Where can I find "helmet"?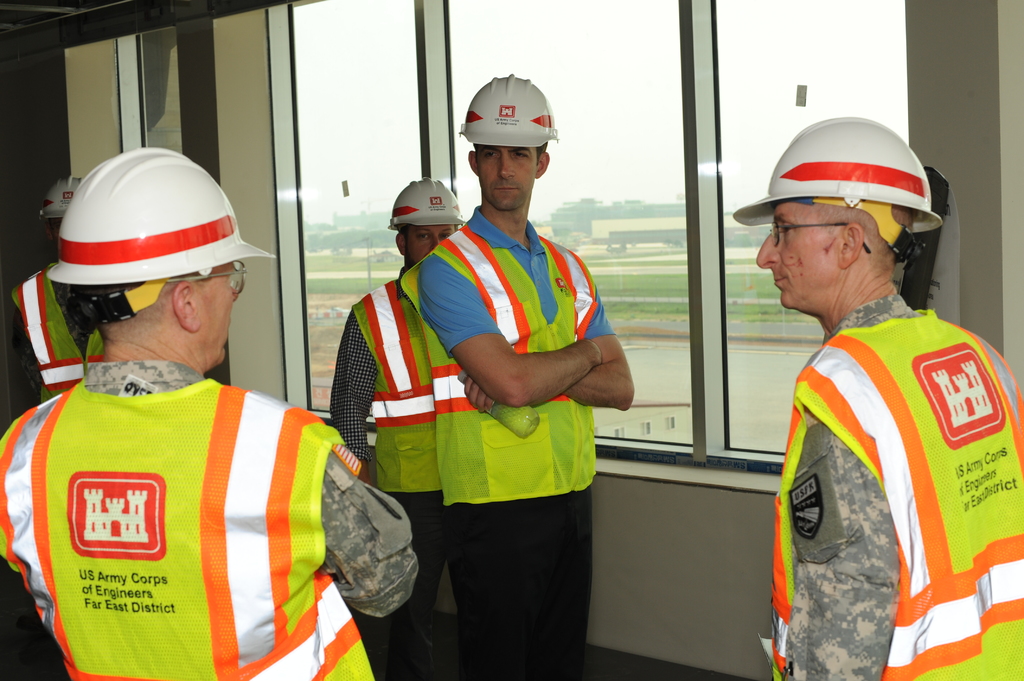
You can find it at Rect(45, 150, 250, 373).
